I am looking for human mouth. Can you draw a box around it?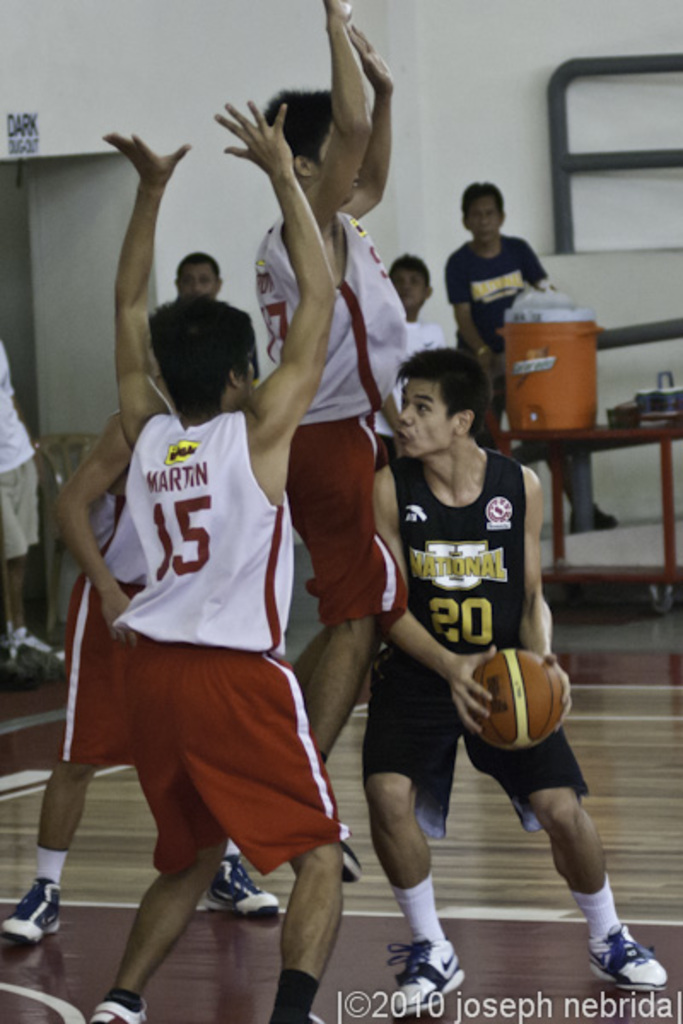
Sure, the bounding box is rect(400, 294, 415, 304).
